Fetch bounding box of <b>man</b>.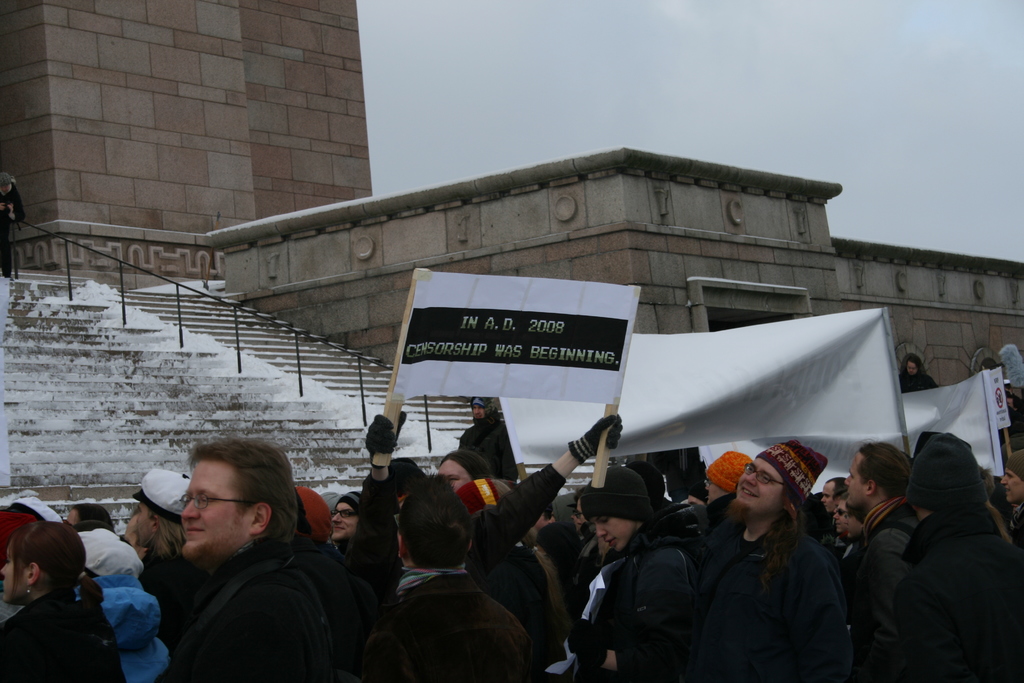
Bbox: box=[112, 448, 390, 682].
